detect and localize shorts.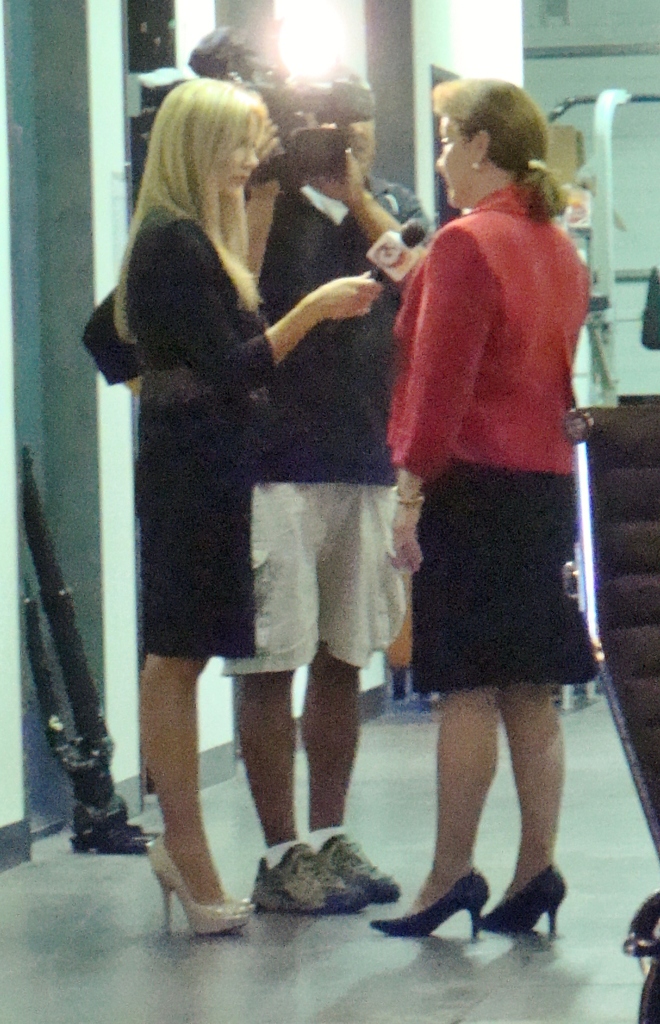
Localized at bbox(410, 468, 602, 693).
